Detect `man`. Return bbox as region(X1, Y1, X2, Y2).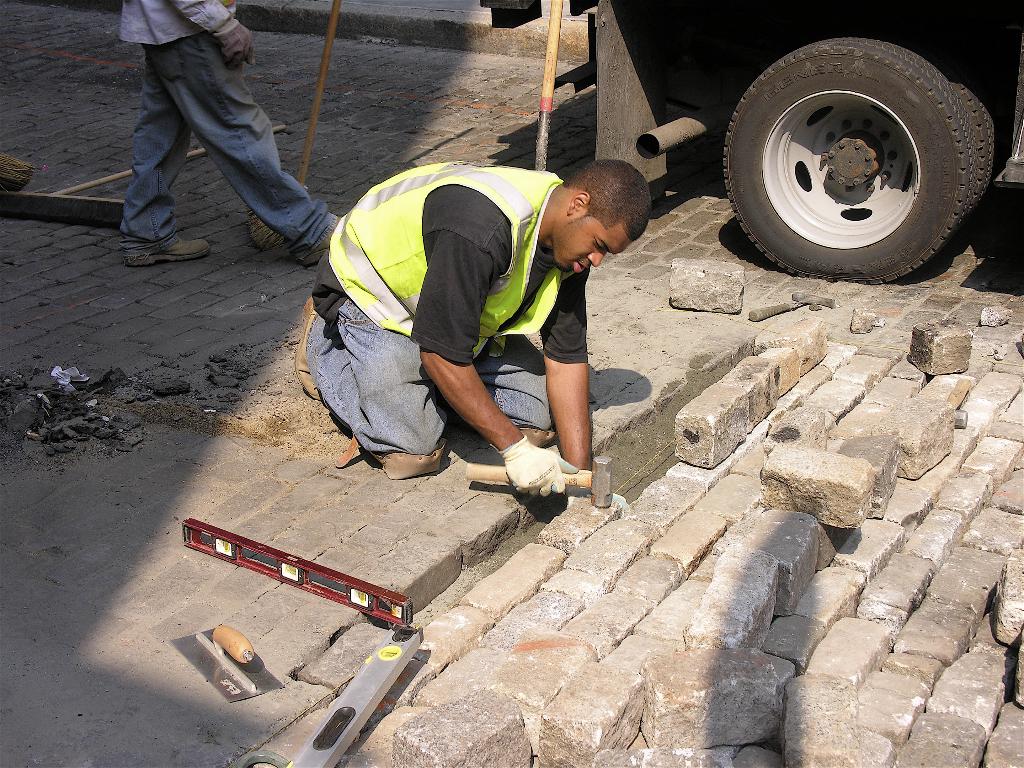
region(113, 2, 374, 280).
